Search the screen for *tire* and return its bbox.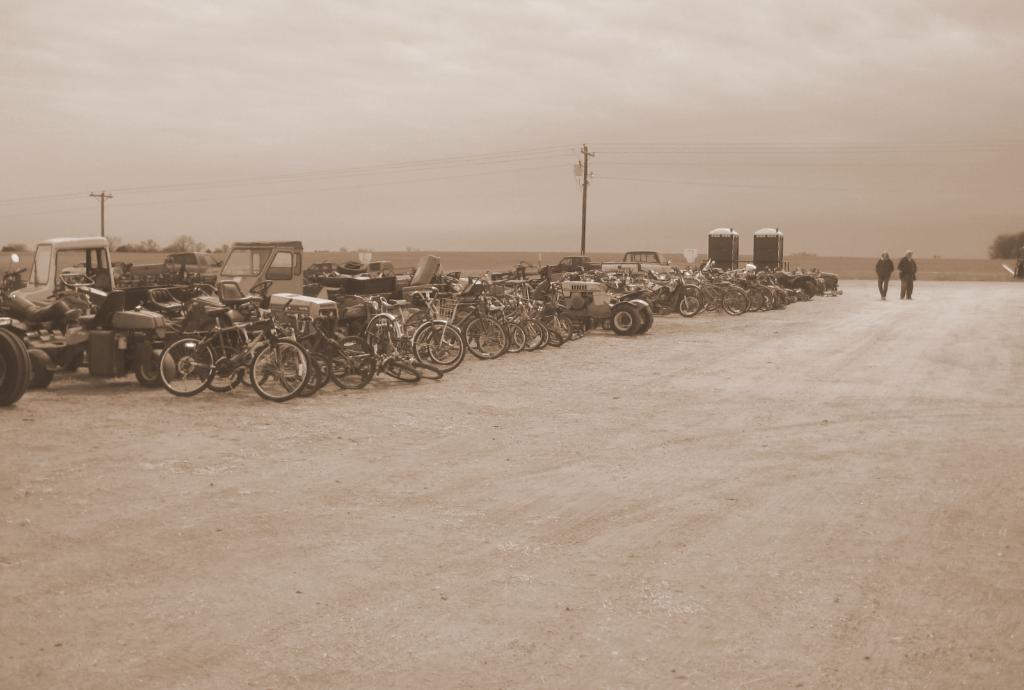
Found: box(749, 287, 765, 311).
